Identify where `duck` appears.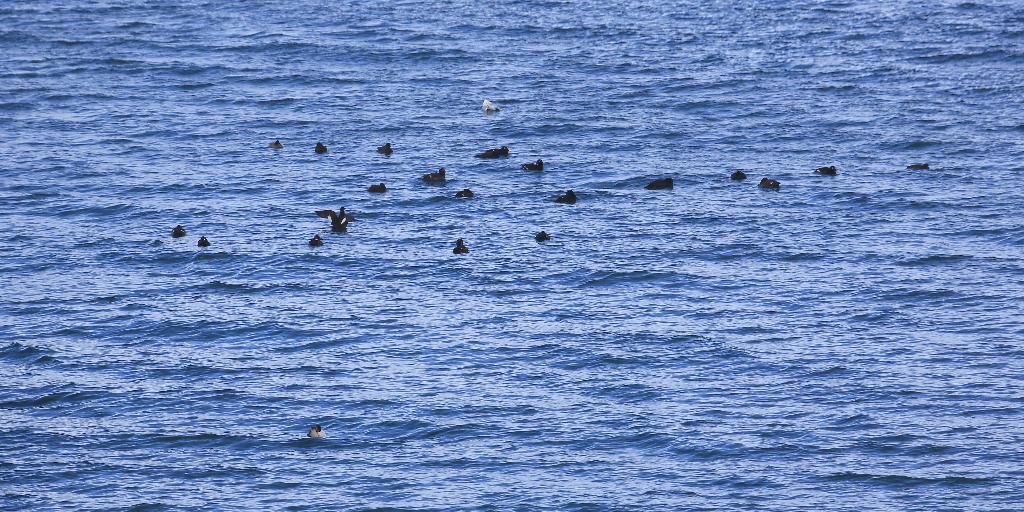
Appears at BBox(426, 163, 452, 186).
